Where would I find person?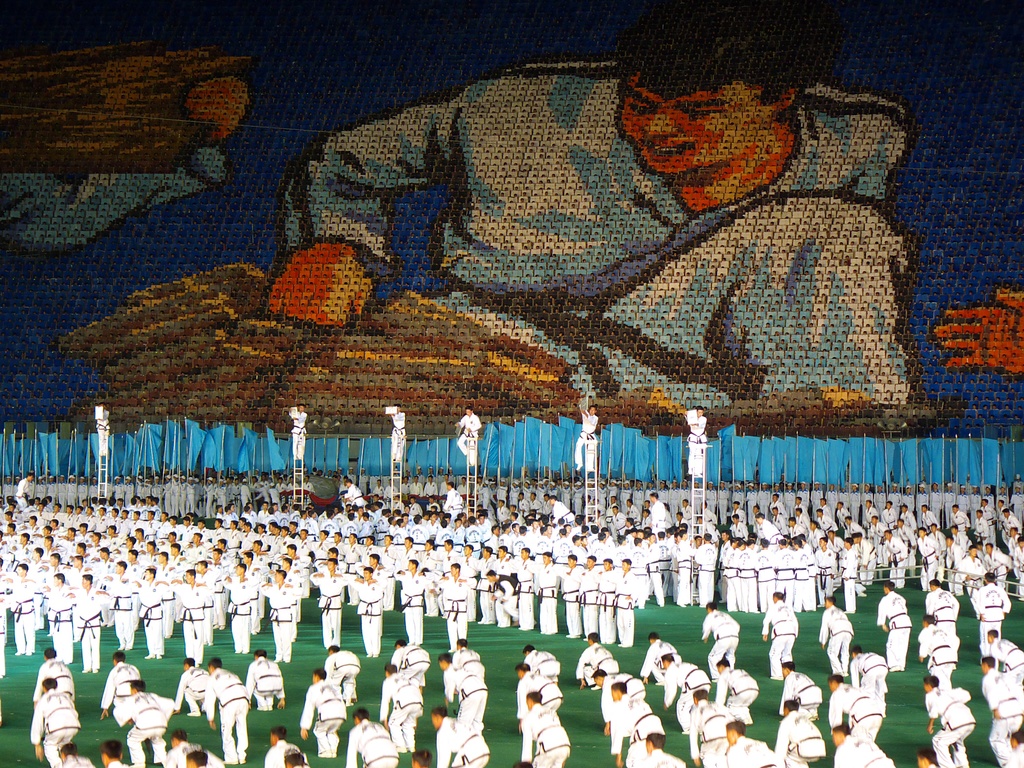
At [left=291, top=402, right=310, bottom=459].
